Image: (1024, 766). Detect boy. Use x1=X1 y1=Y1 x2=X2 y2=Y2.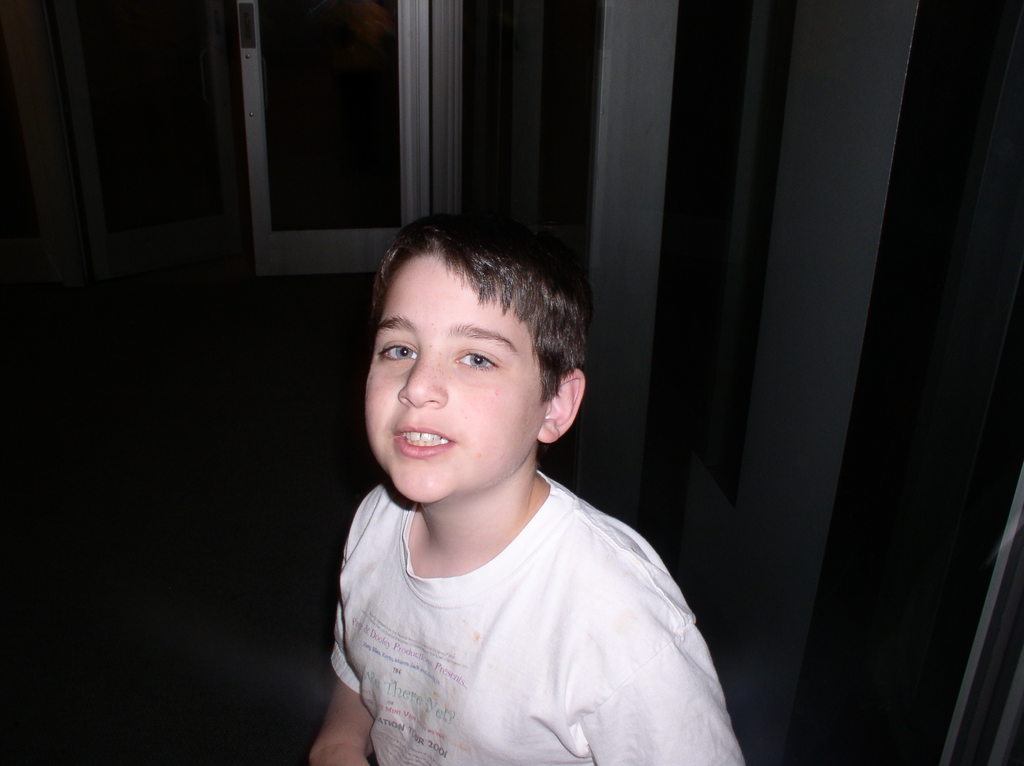
x1=298 y1=177 x2=728 y2=765.
